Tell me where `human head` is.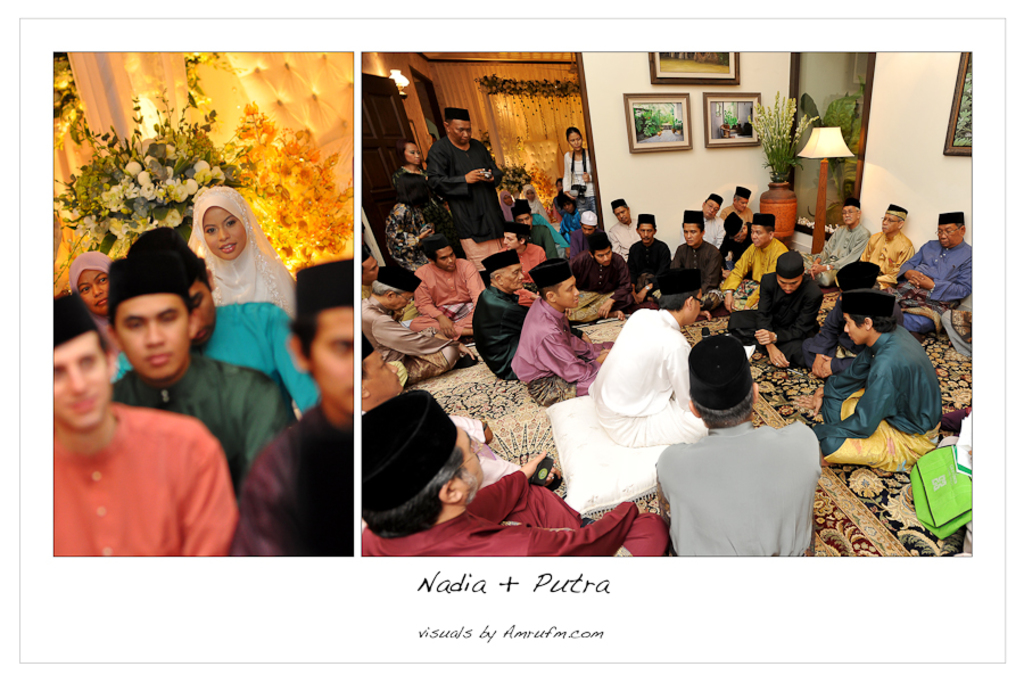
`human head` is at 521, 179, 537, 200.
